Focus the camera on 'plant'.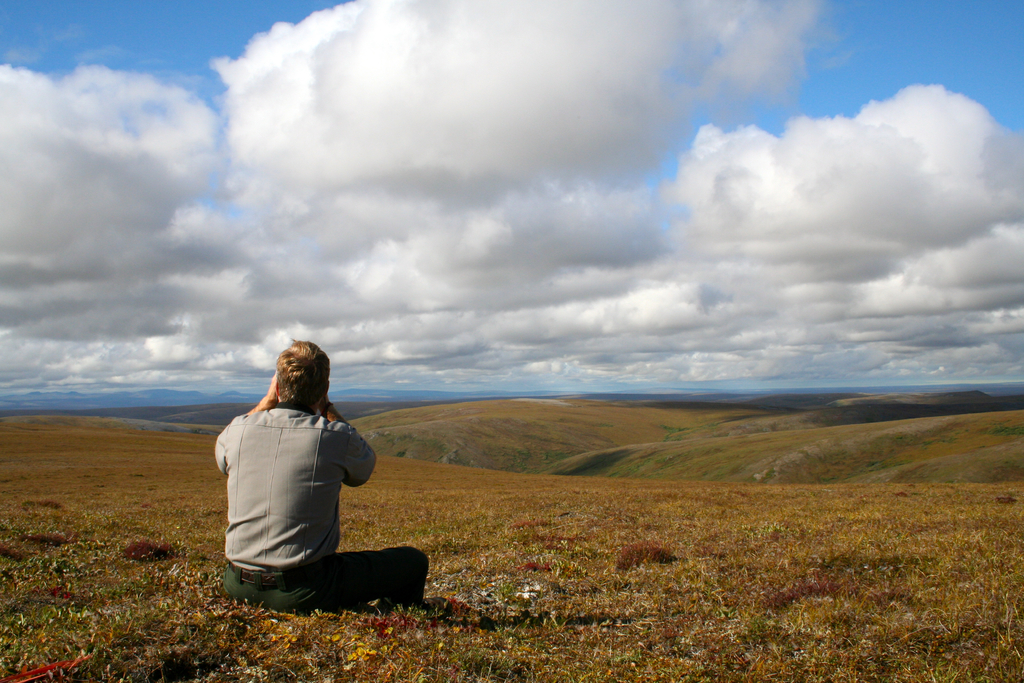
Focus region: [118, 579, 154, 624].
